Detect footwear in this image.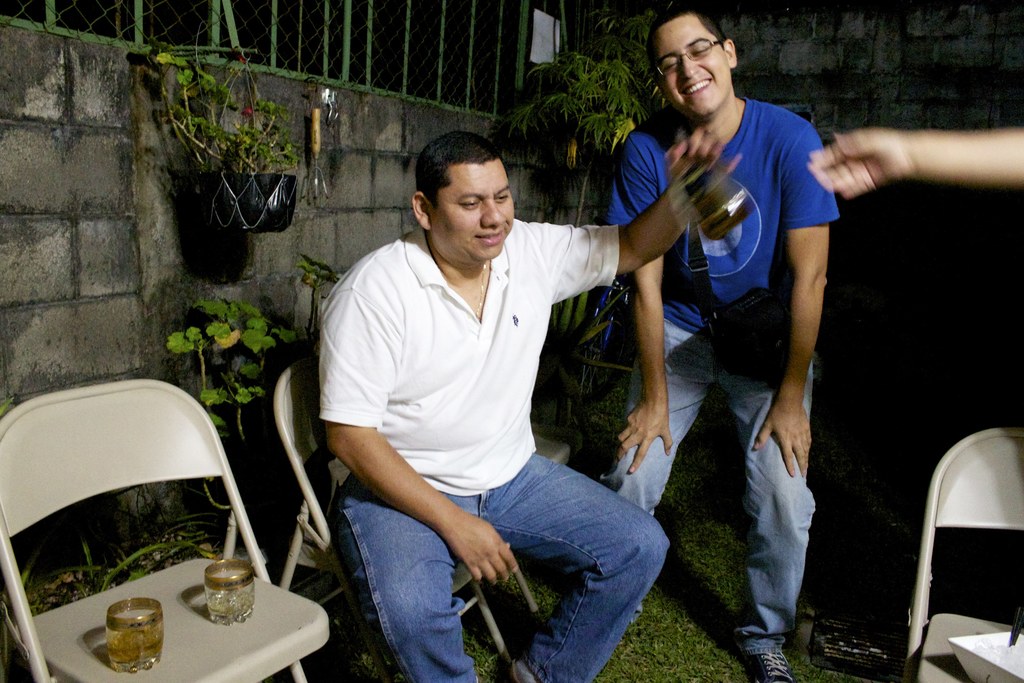
Detection: x1=512 y1=657 x2=540 y2=682.
